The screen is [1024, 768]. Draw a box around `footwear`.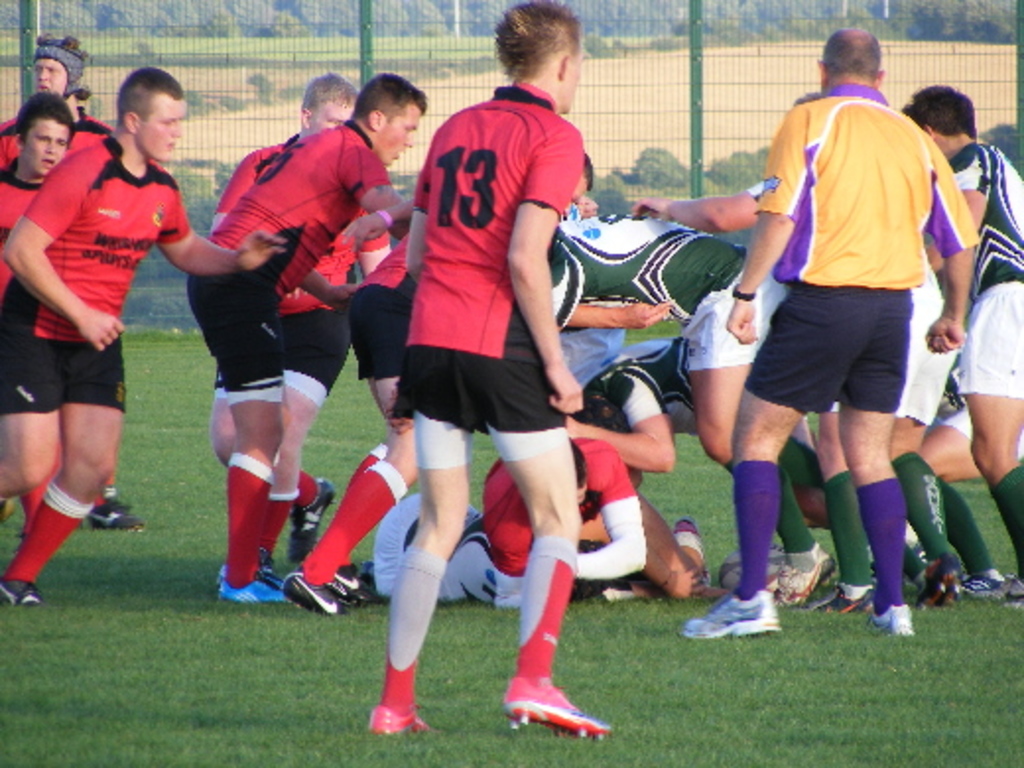
select_region(675, 589, 782, 640).
